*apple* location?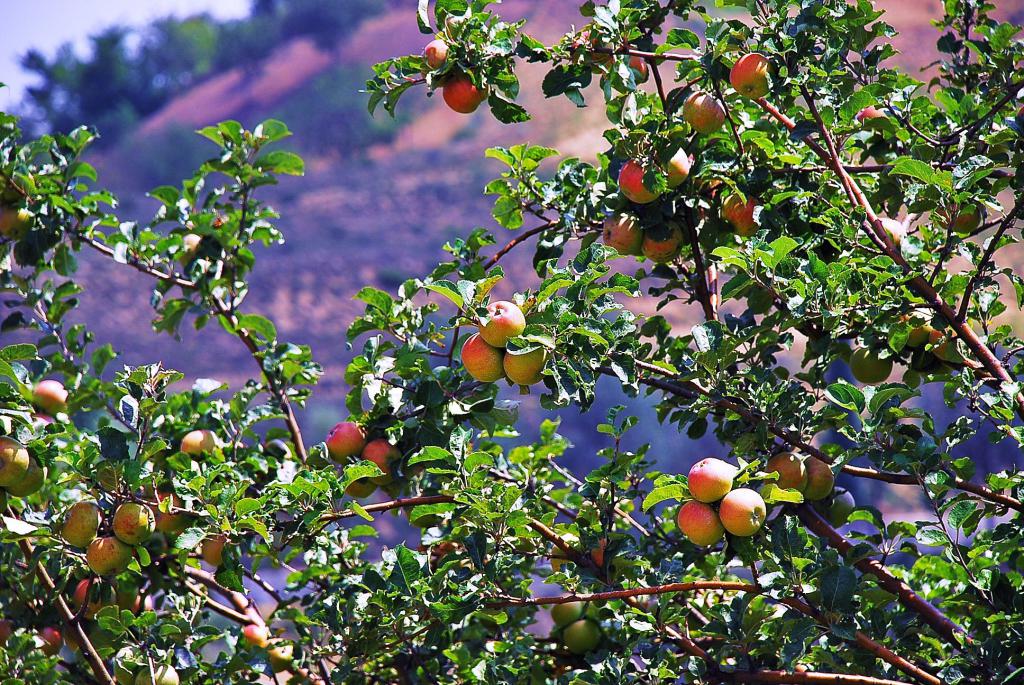
Rect(111, 647, 150, 682)
